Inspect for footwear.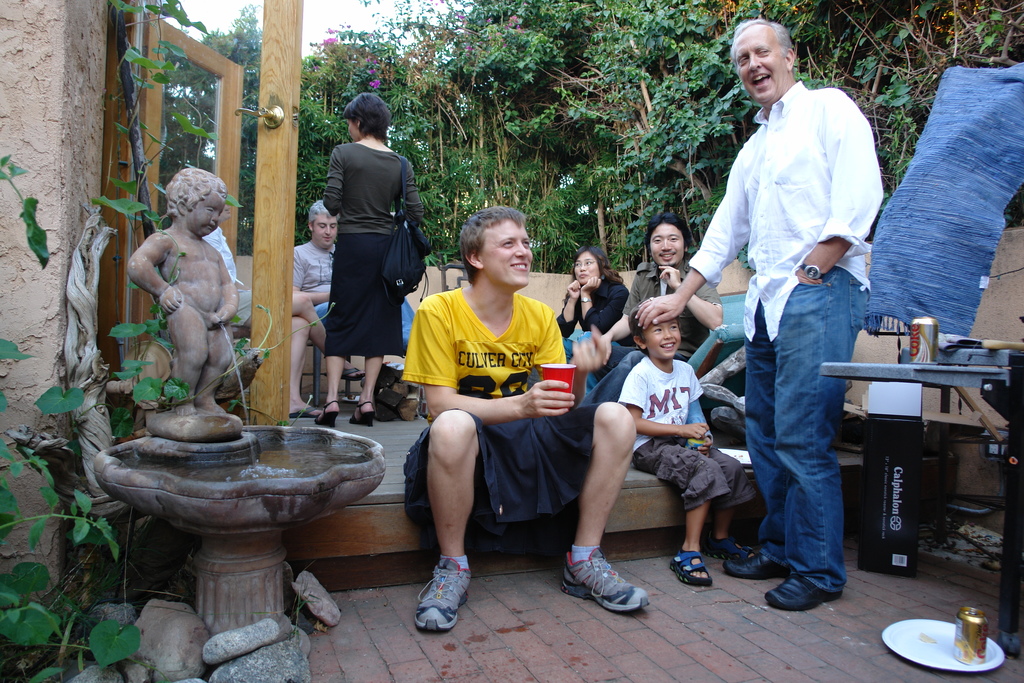
Inspection: <region>349, 400, 376, 425</region>.
